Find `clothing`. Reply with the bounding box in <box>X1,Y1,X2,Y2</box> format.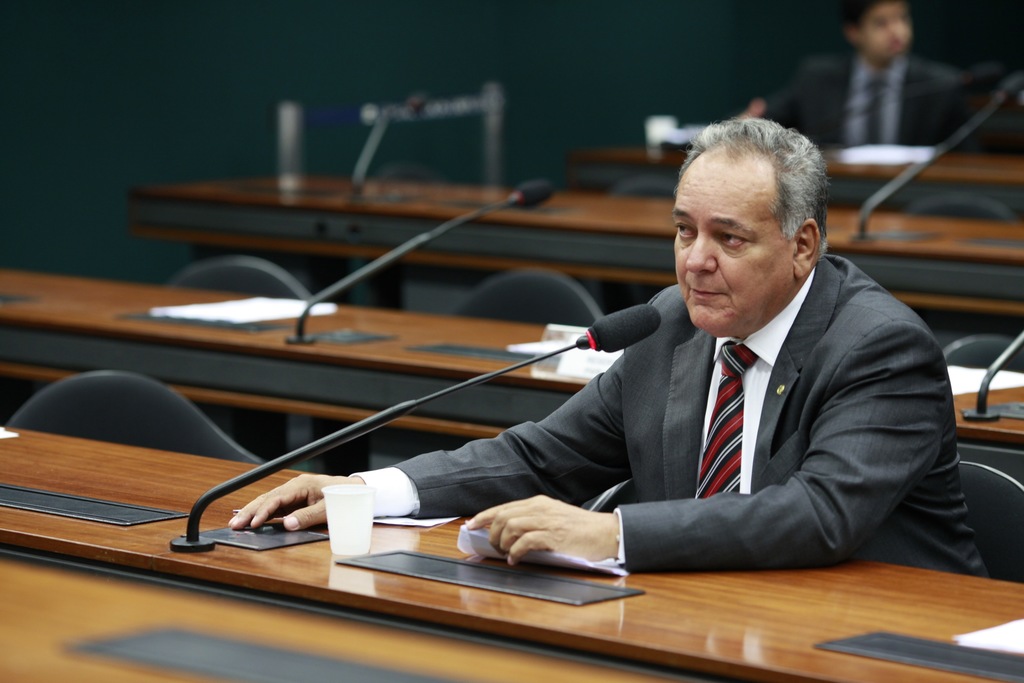
<box>760,47,979,157</box>.
